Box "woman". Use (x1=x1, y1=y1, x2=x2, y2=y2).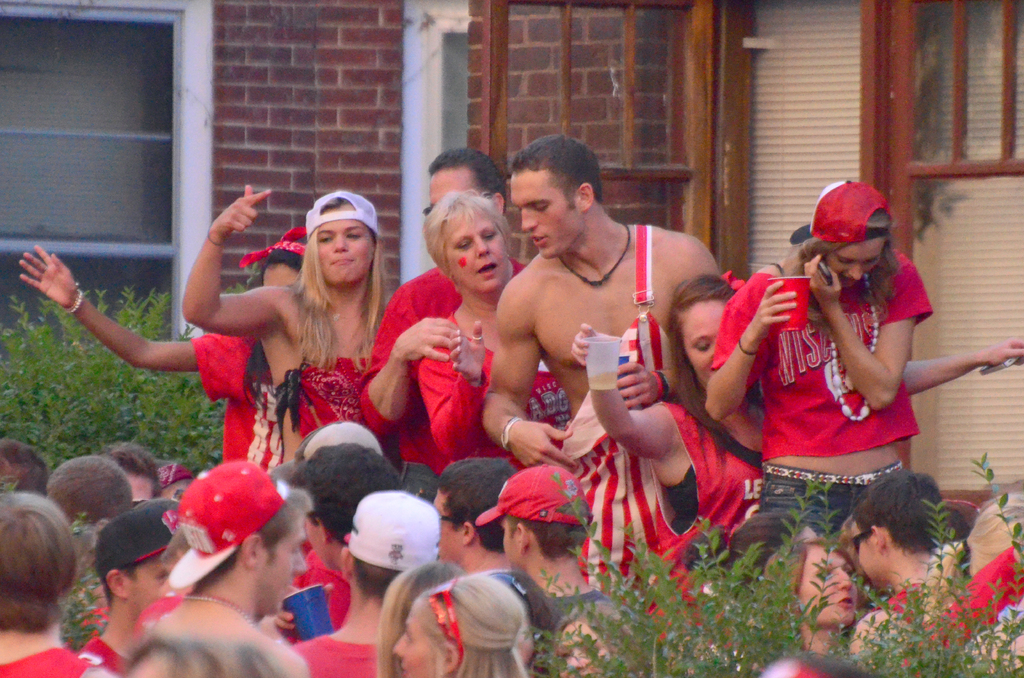
(x1=757, y1=537, x2=858, y2=674).
